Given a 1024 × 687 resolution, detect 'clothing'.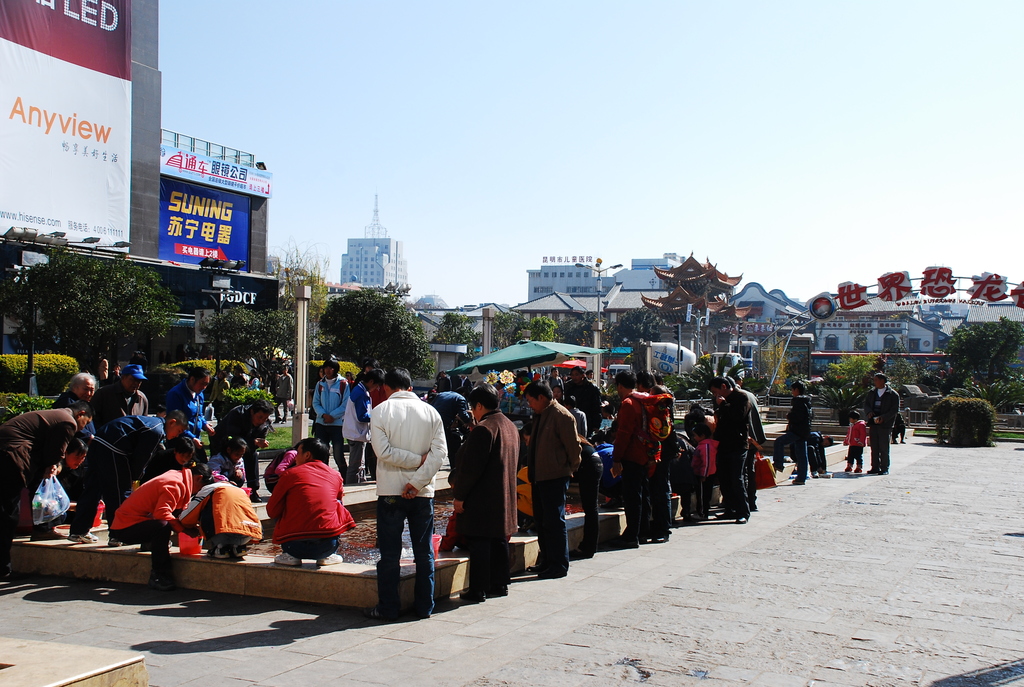
l=312, t=376, r=343, b=476.
